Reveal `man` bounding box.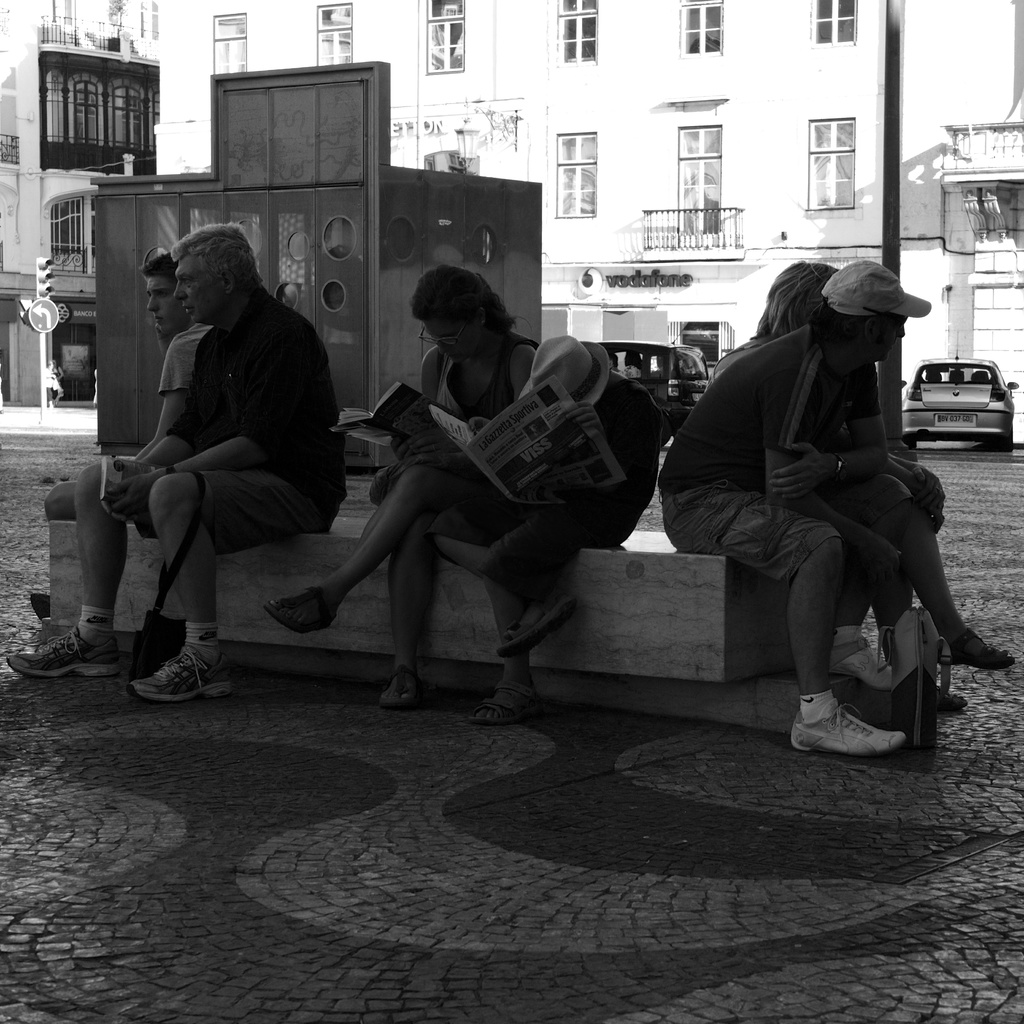
Revealed: detection(4, 252, 214, 680).
